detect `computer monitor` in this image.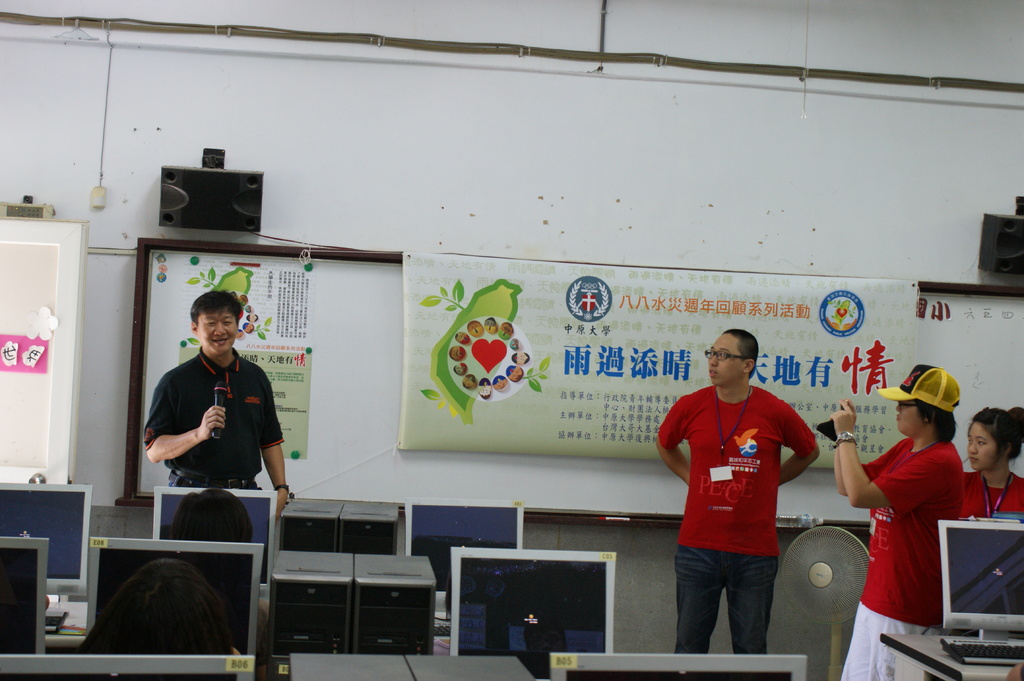
Detection: 451, 557, 633, 669.
